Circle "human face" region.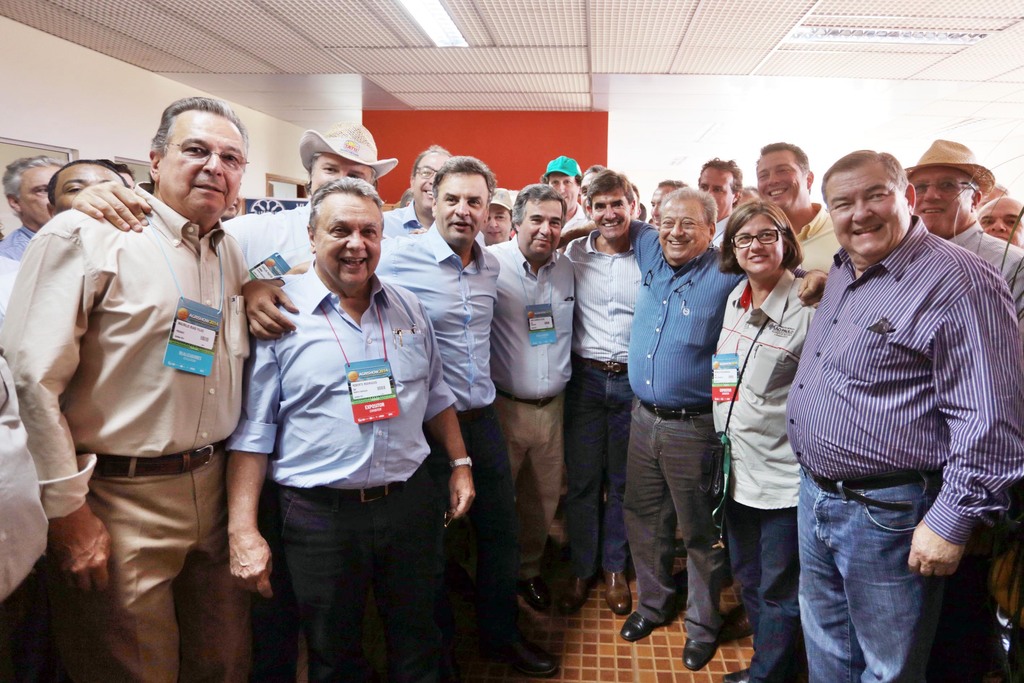
Region: x1=589 y1=183 x2=630 y2=241.
